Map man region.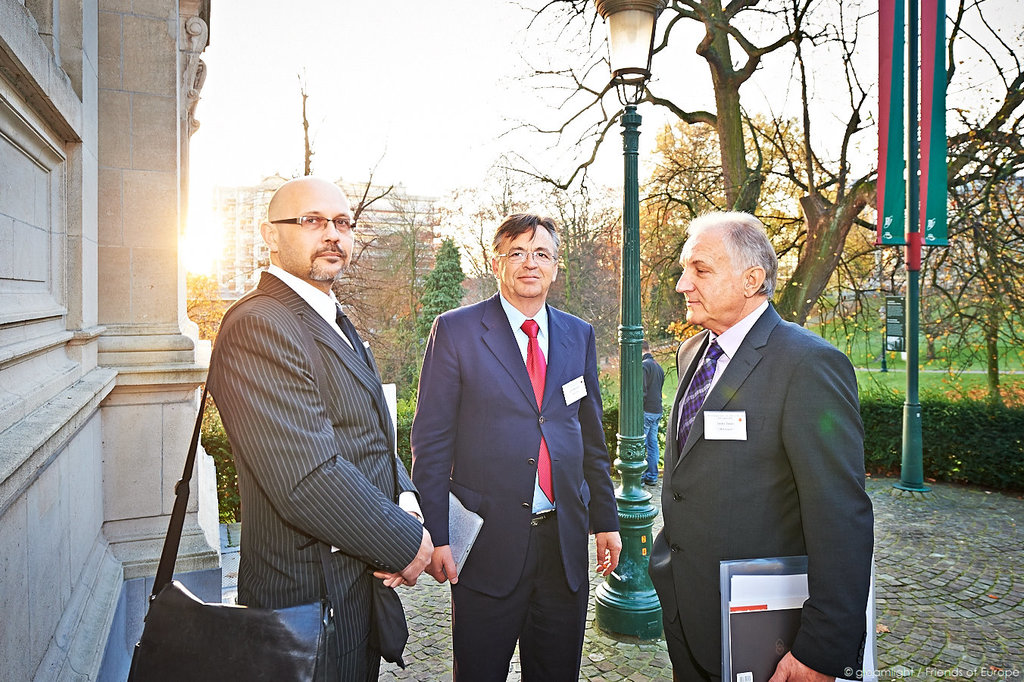
Mapped to <bbox>642, 208, 877, 681</bbox>.
